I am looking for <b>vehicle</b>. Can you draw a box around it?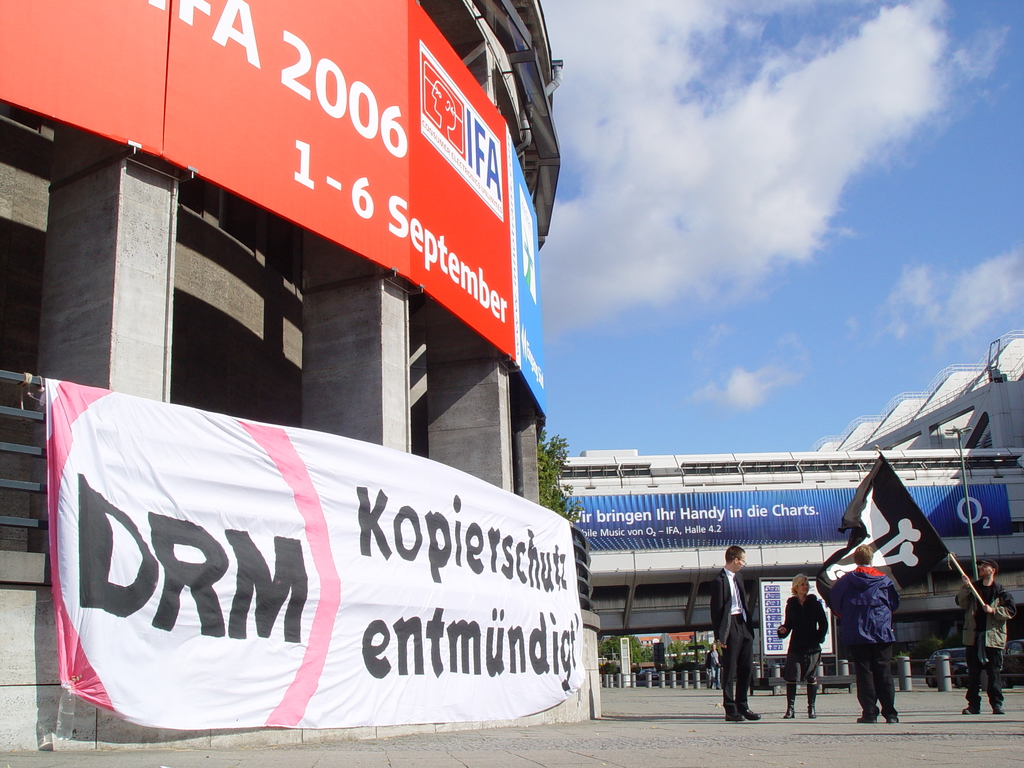
Sure, the bounding box is 1000, 640, 1023, 688.
